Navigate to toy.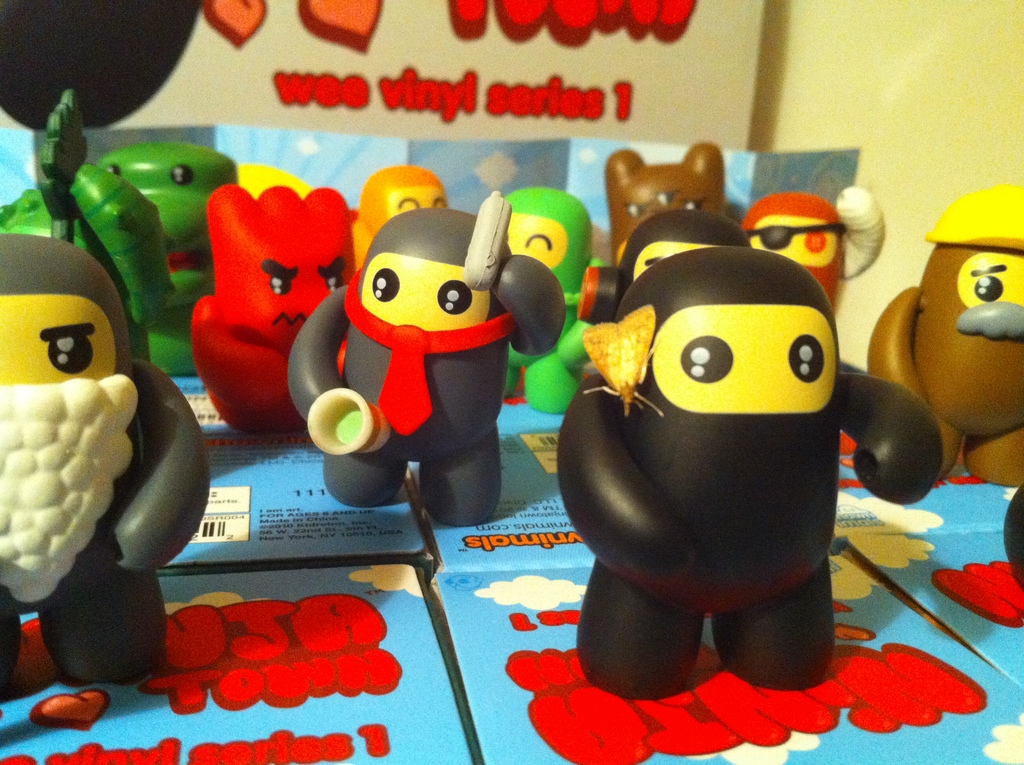
Navigation target: box=[600, 145, 724, 266].
